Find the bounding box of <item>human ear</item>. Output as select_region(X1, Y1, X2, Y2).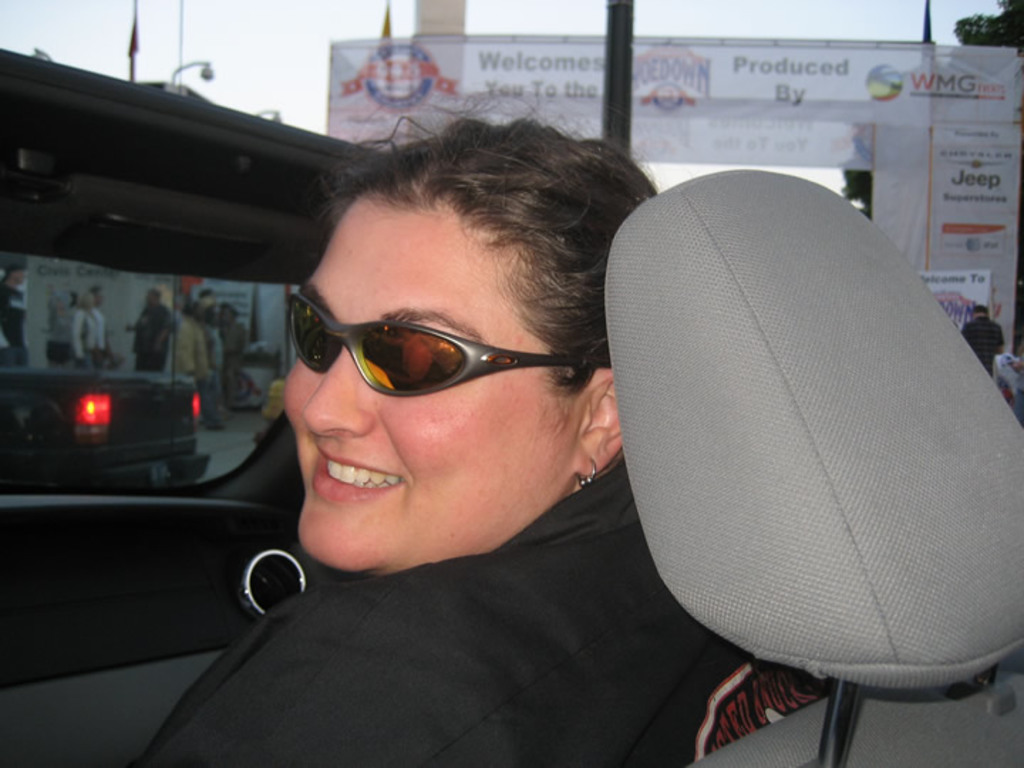
select_region(573, 370, 623, 475).
